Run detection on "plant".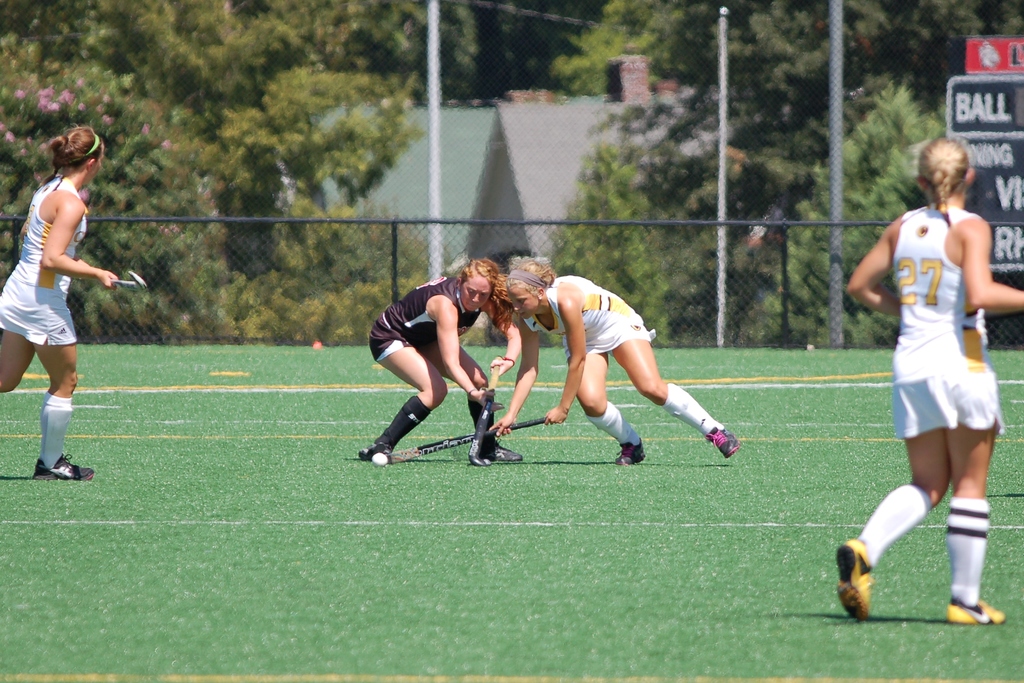
Result: bbox(184, 200, 279, 361).
